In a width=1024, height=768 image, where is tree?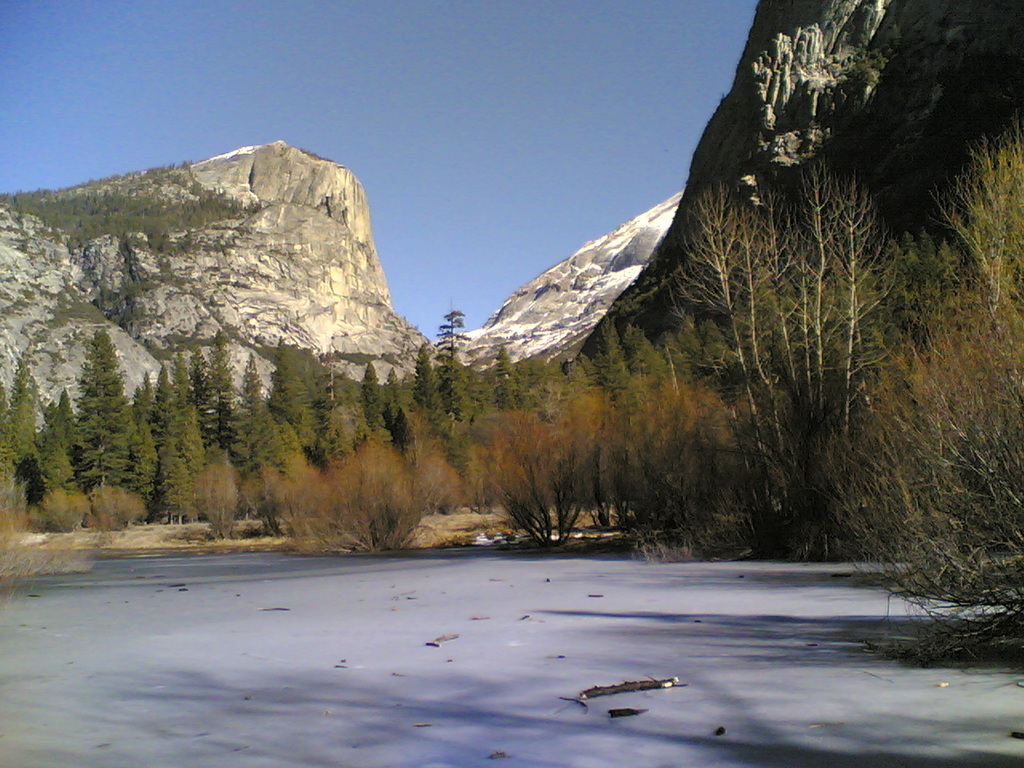
x1=492 y1=330 x2=510 y2=414.
